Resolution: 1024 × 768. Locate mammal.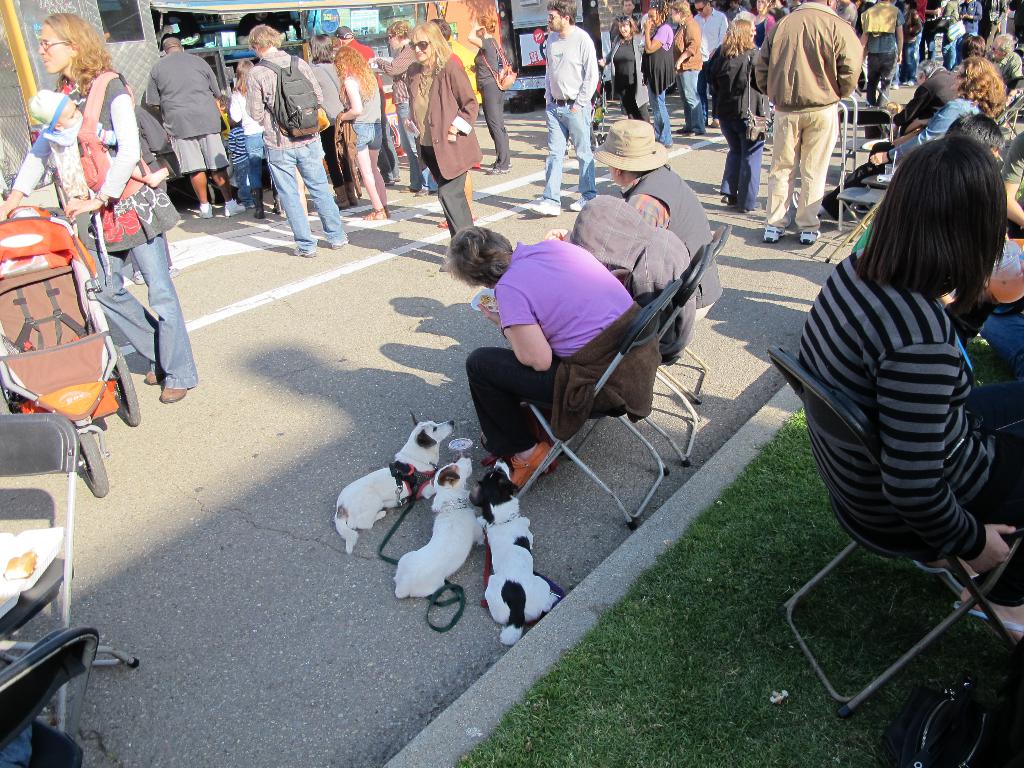
BBox(753, 0, 884, 211).
